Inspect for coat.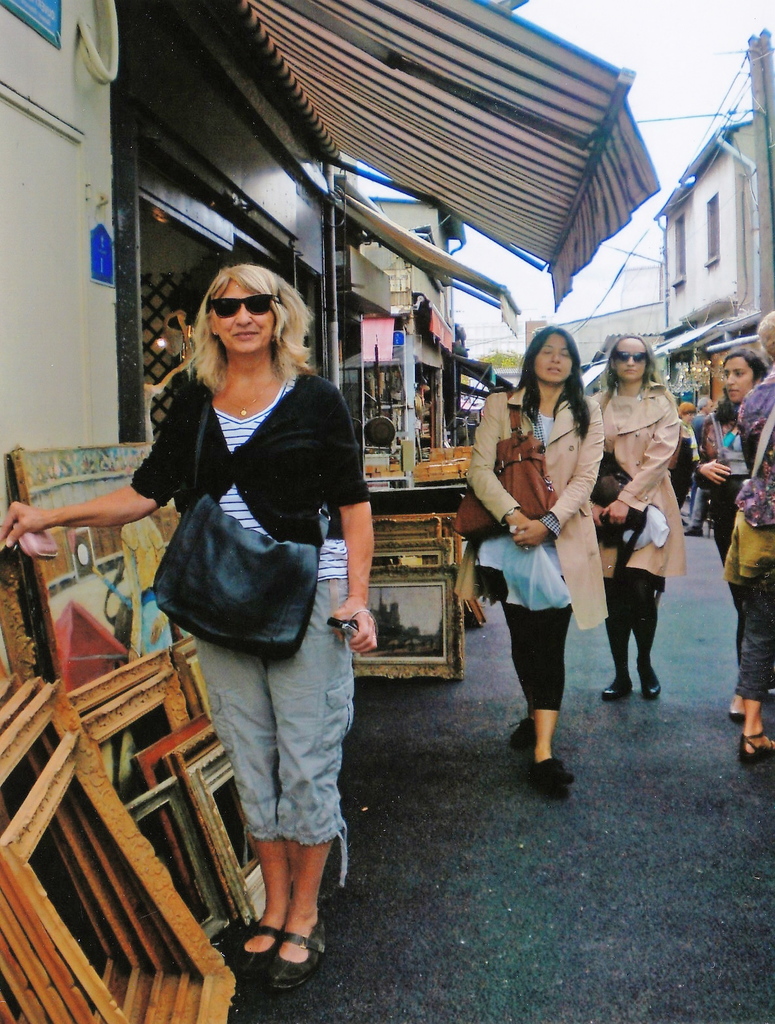
Inspection: [x1=469, y1=377, x2=602, y2=640].
